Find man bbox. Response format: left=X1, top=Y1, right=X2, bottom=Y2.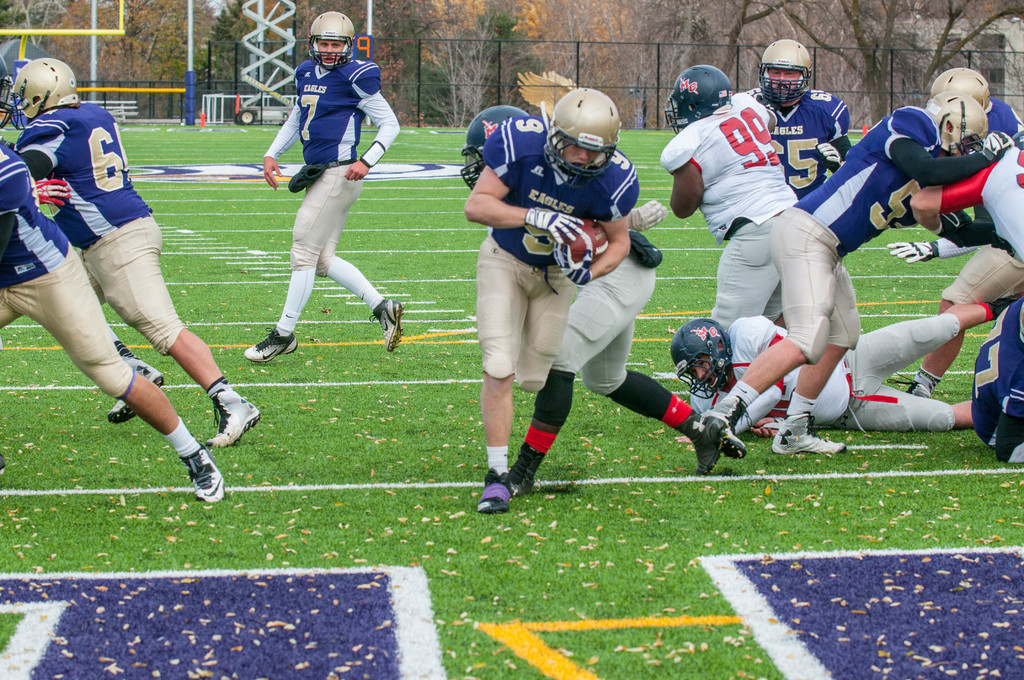
left=457, top=100, right=726, bottom=498.
